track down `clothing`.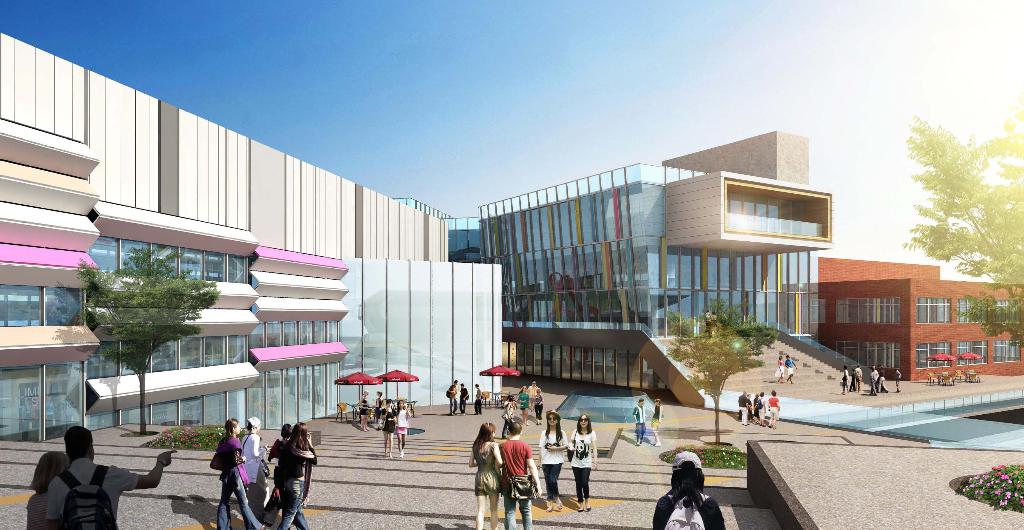
Tracked to x1=762 y1=399 x2=764 y2=420.
